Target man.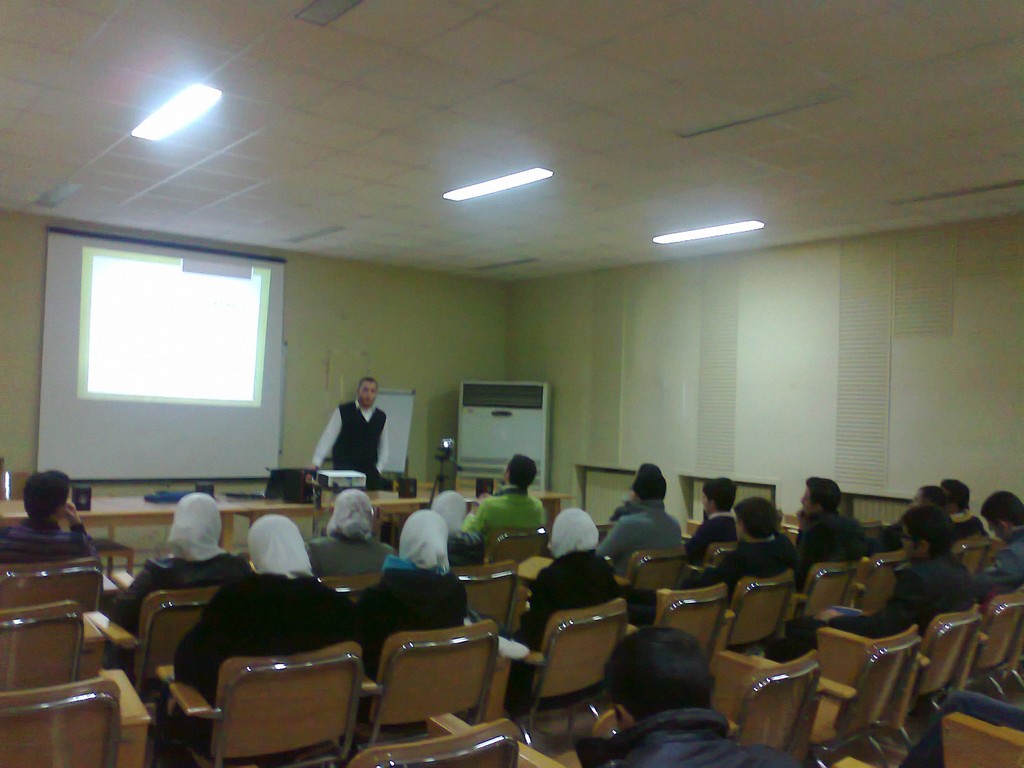
Target region: 680:477:737:562.
